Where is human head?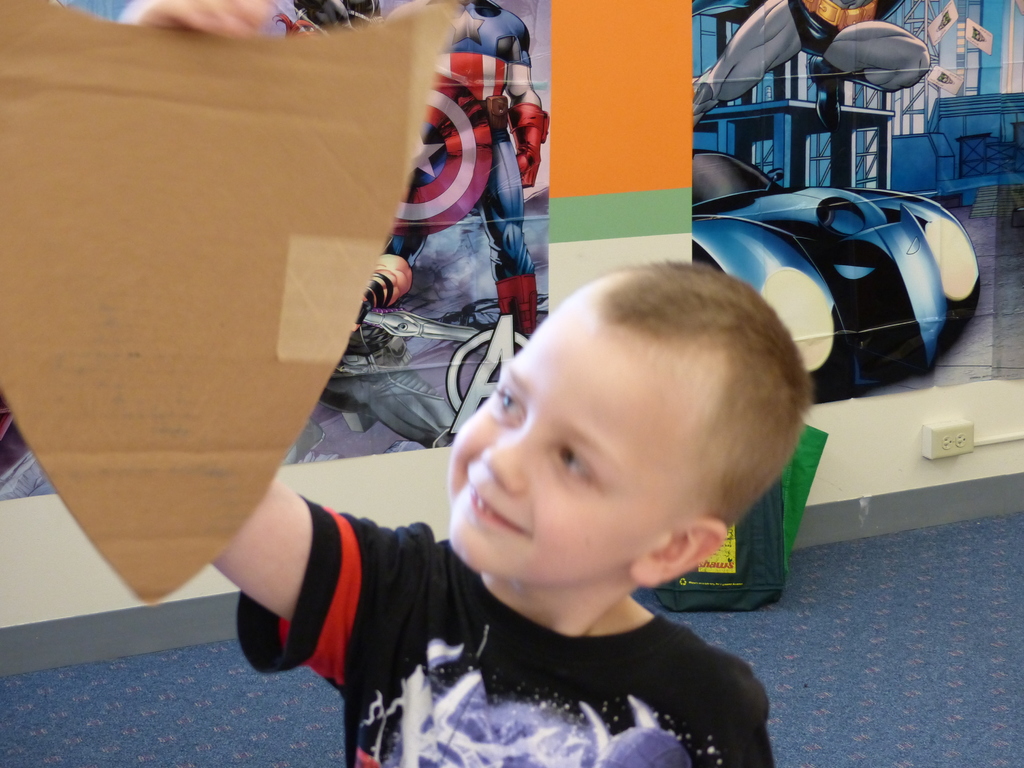
[left=442, top=263, right=800, bottom=609].
